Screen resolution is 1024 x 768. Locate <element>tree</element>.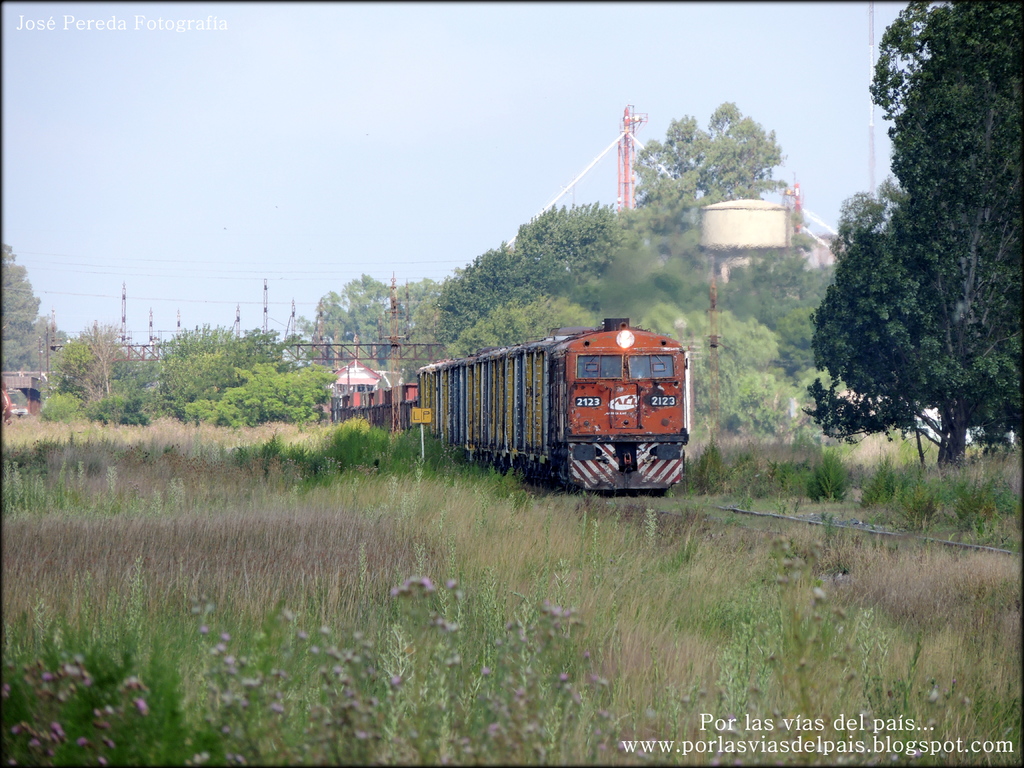
BBox(165, 320, 291, 420).
